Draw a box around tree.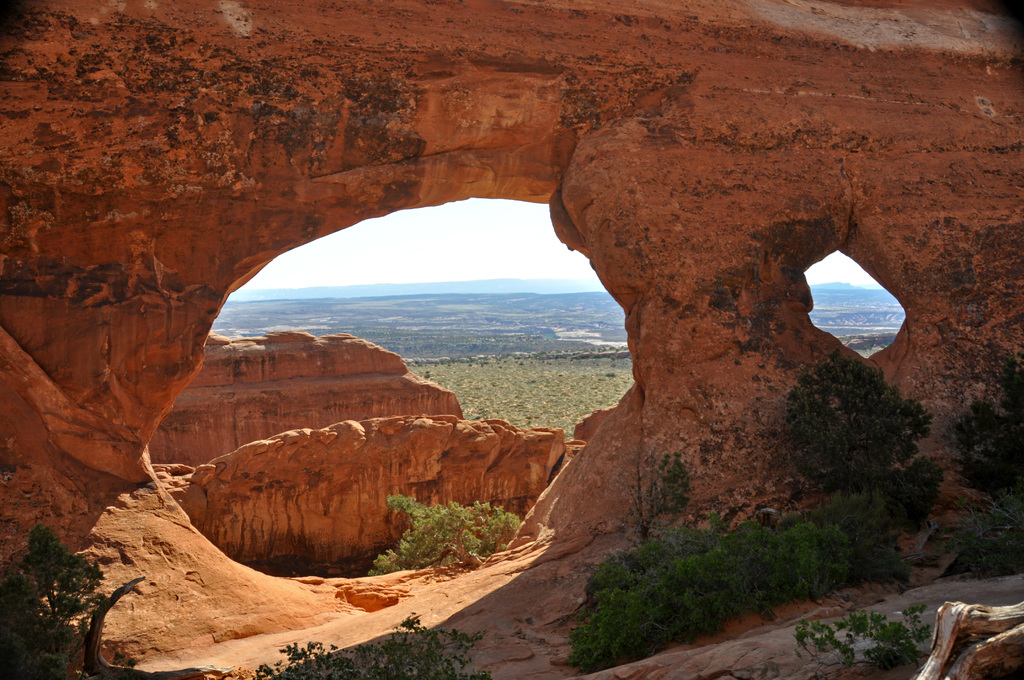
<box>365,495,521,572</box>.
